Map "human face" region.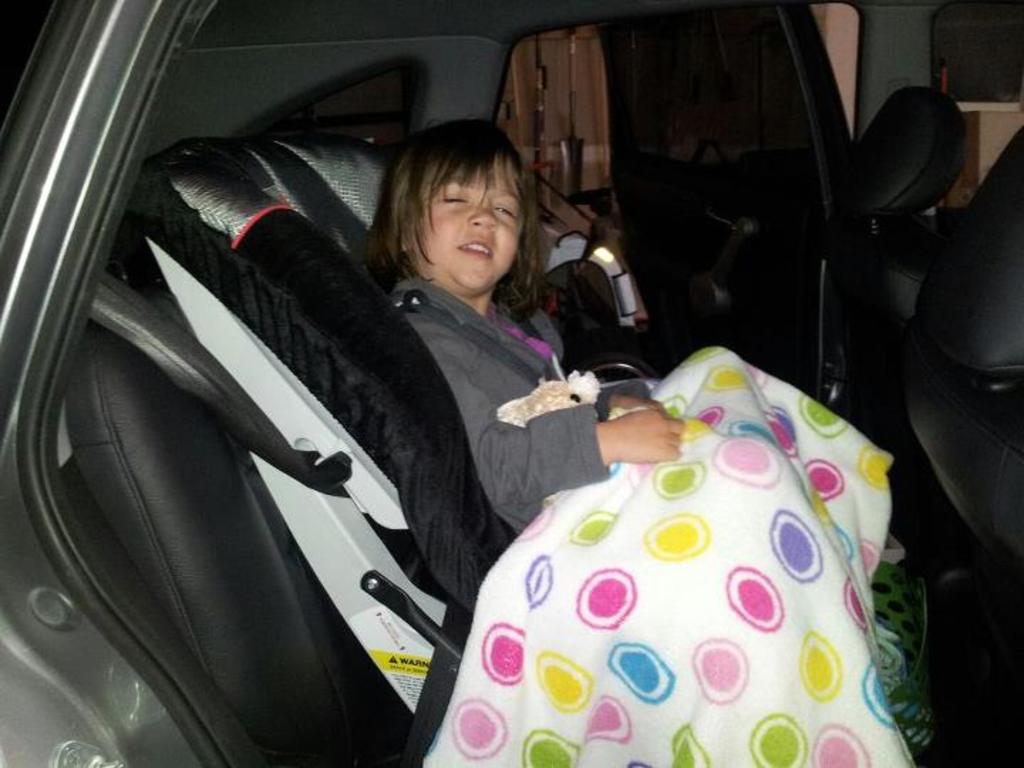
Mapped to x1=393 y1=146 x2=535 y2=290.
